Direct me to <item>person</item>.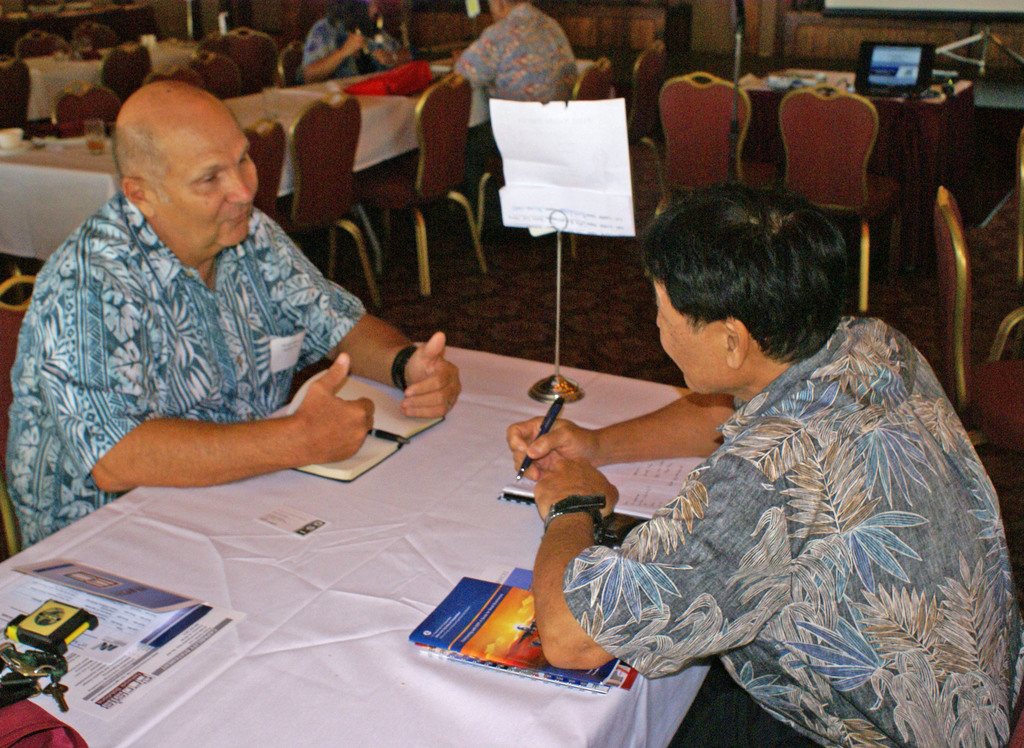
Direction: box(445, 0, 588, 123).
